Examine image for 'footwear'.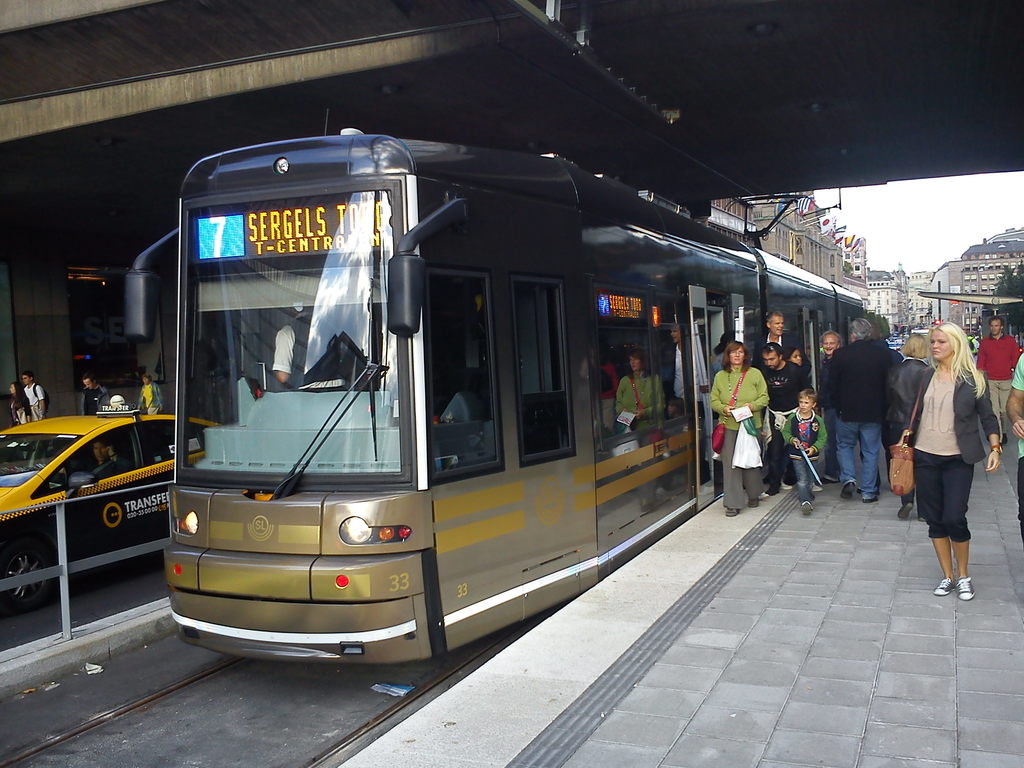
Examination result: l=800, t=500, r=813, b=516.
